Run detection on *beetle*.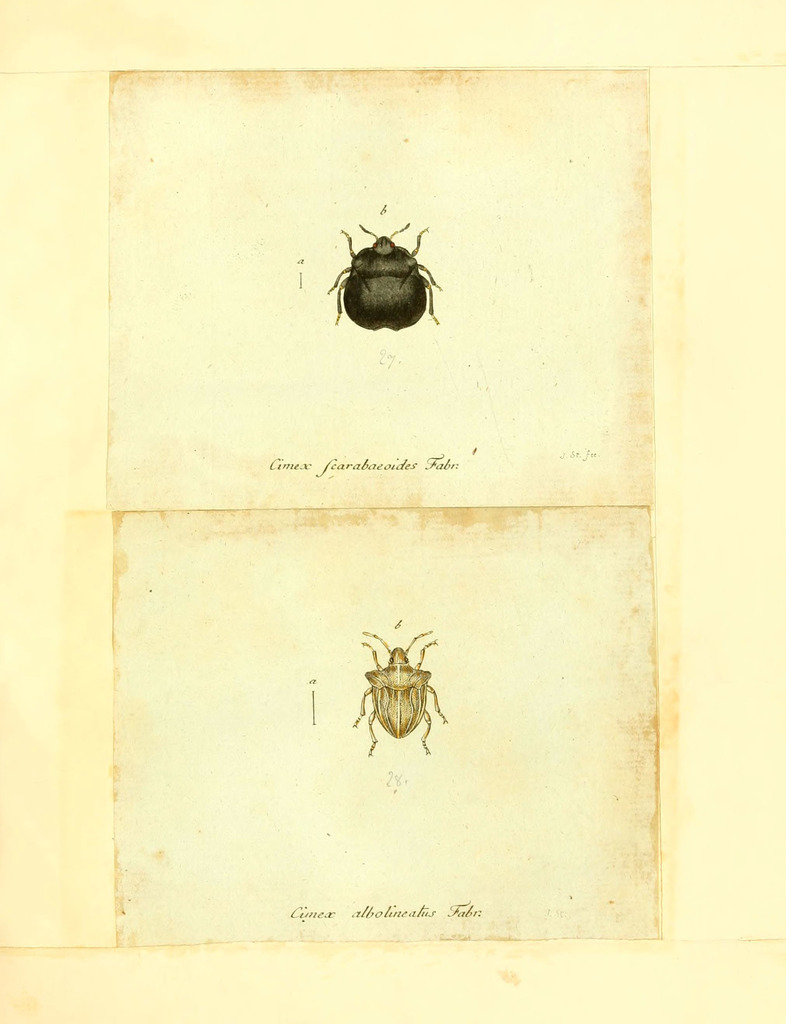
Result: Rect(345, 622, 459, 757).
